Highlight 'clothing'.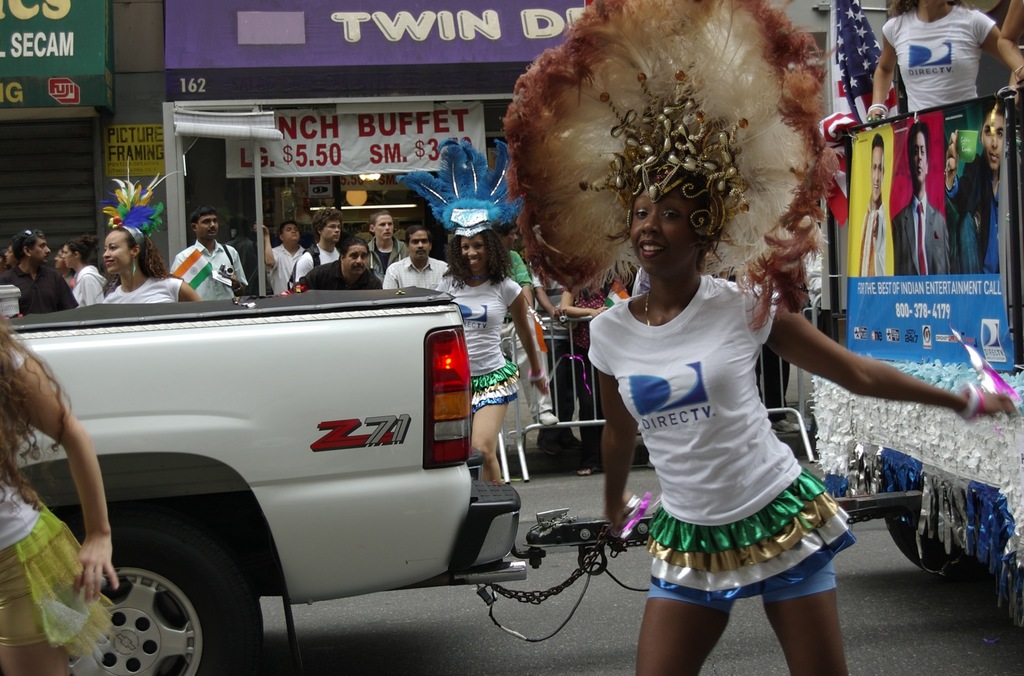
Highlighted region: l=296, t=245, r=342, b=284.
